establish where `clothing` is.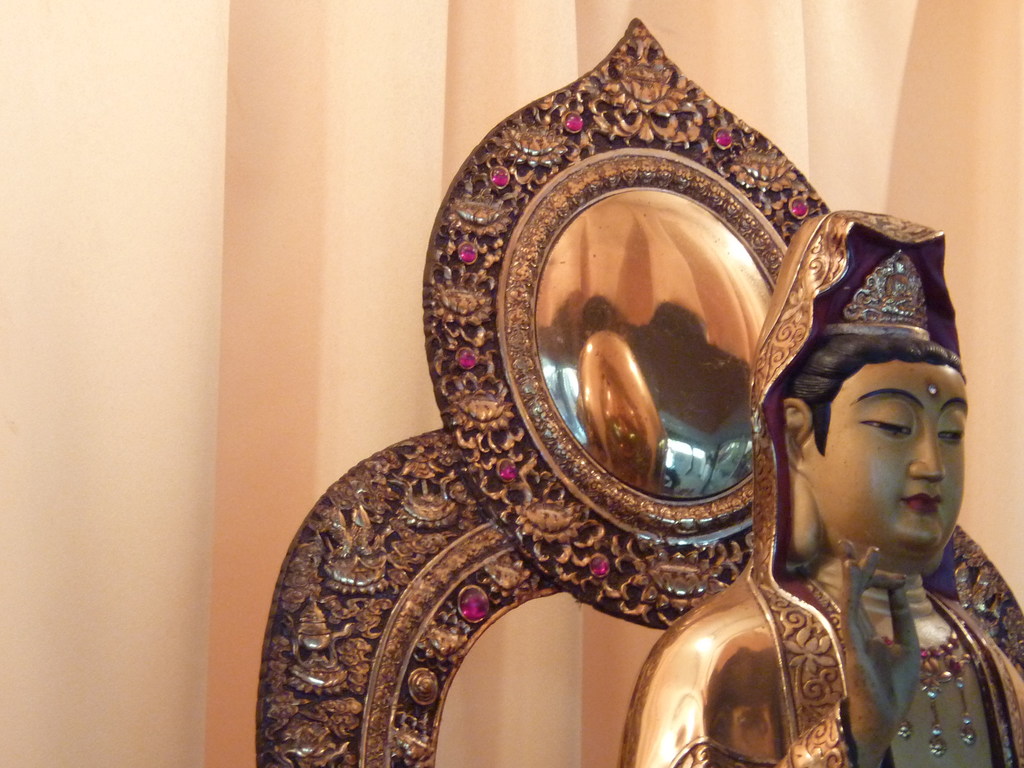
Established at locate(616, 206, 1023, 767).
